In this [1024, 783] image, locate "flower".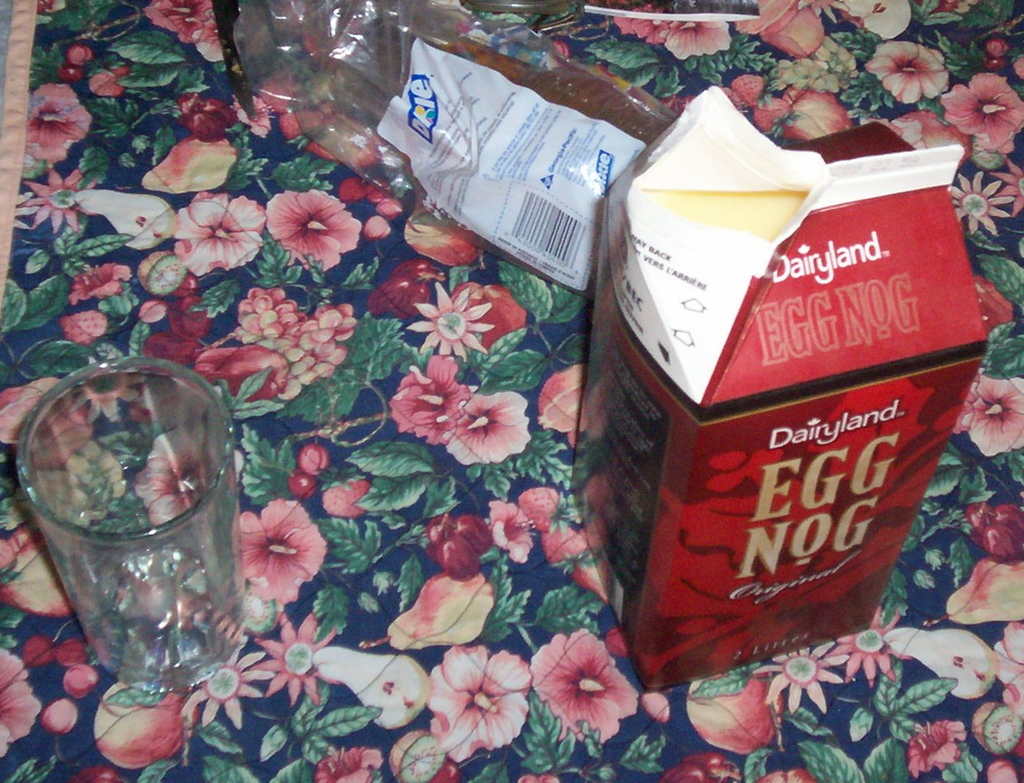
Bounding box: left=72, top=259, right=133, bottom=303.
